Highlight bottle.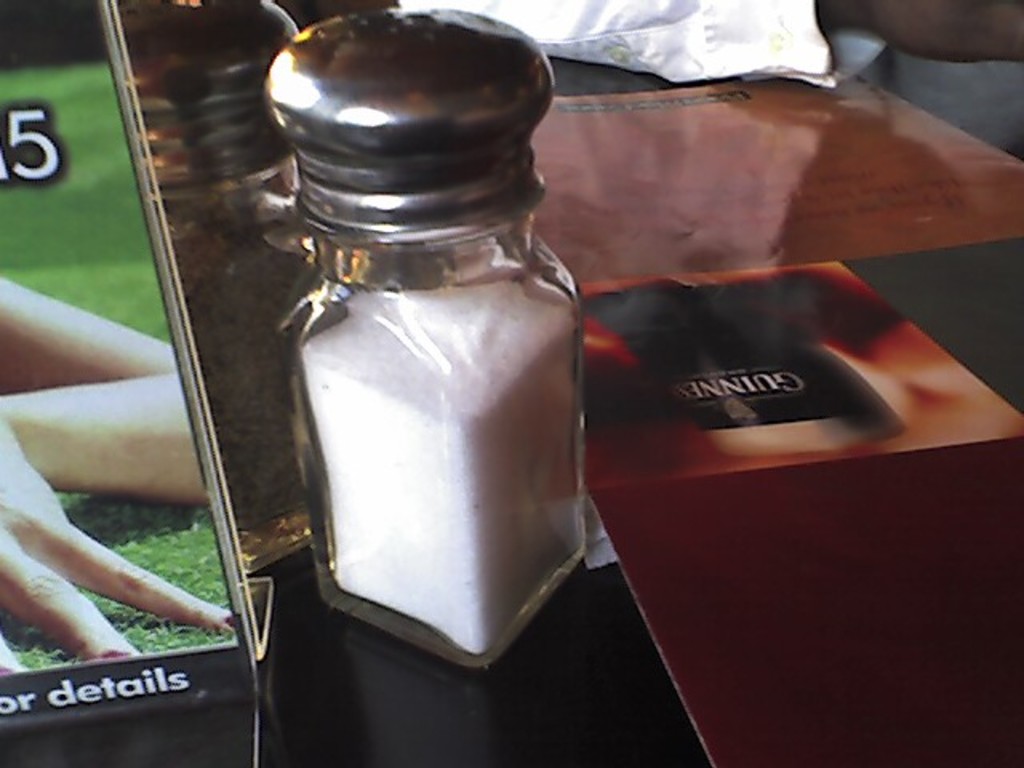
Highlighted region: 280/6/608/675.
